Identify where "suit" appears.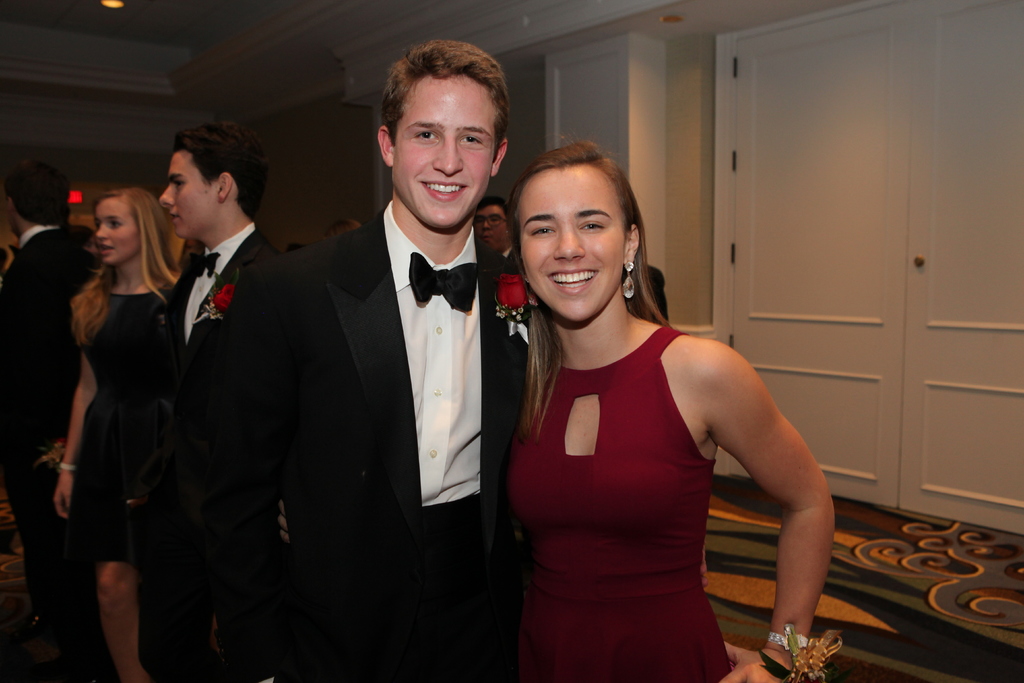
Appears at {"left": 288, "top": 197, "right": 533, "bottom": 682}.
